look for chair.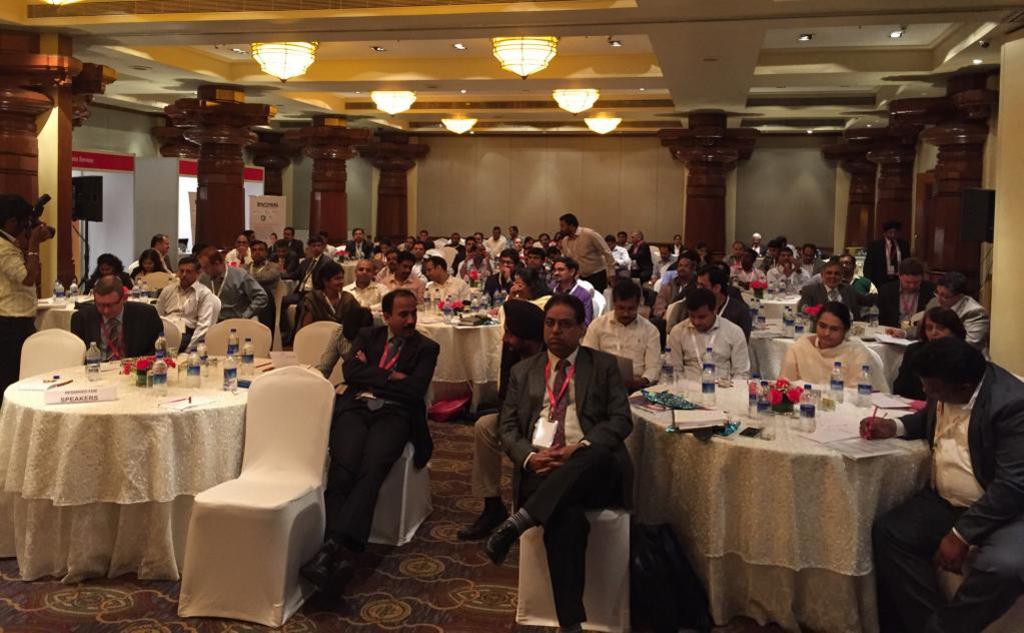
Found: rect(650, 241, 665, 279).
